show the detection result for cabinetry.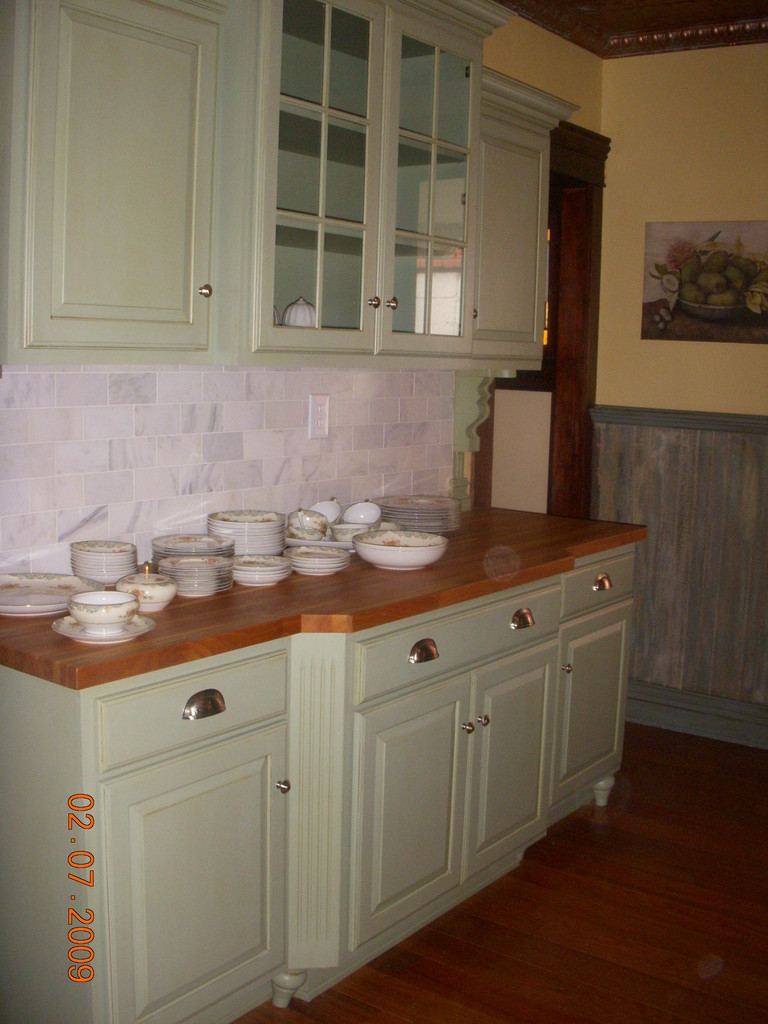
(x1=548, y1=600, x2=632, y2=797).
